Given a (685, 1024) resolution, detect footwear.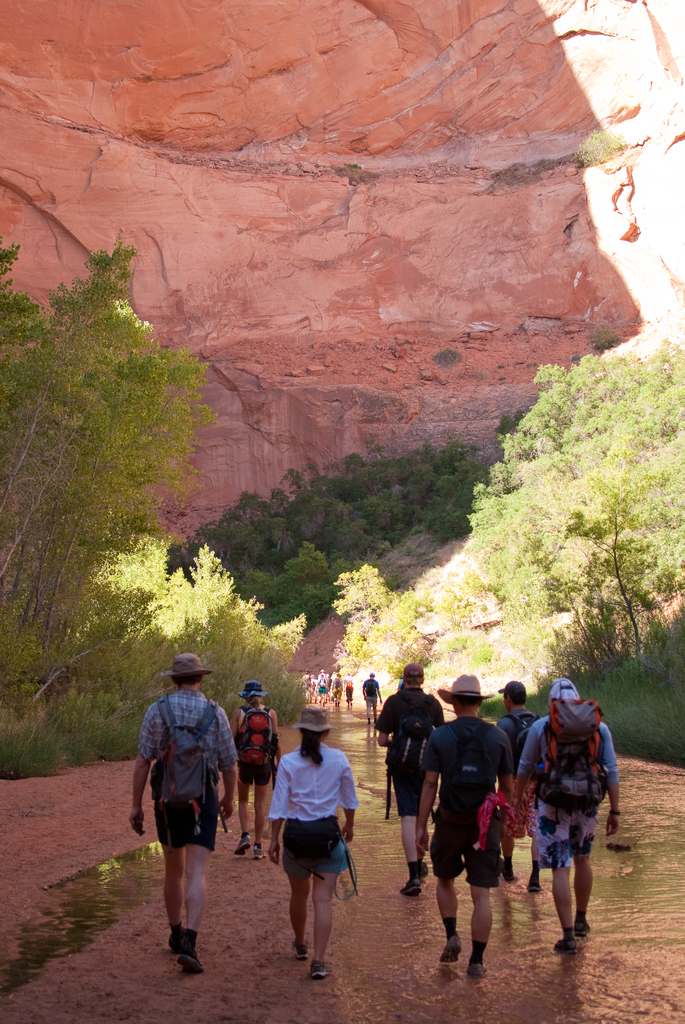
bbox=[291, 939, 308, 959].
